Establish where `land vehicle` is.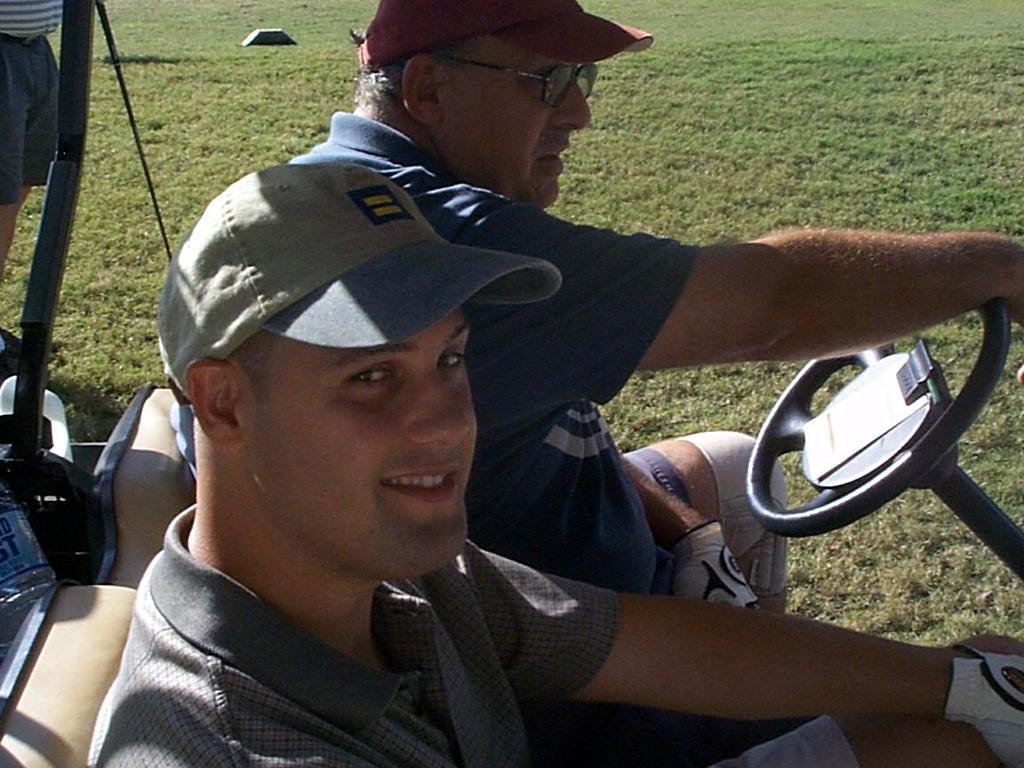
Established at bbox=(0, 225, 1023, 767).
